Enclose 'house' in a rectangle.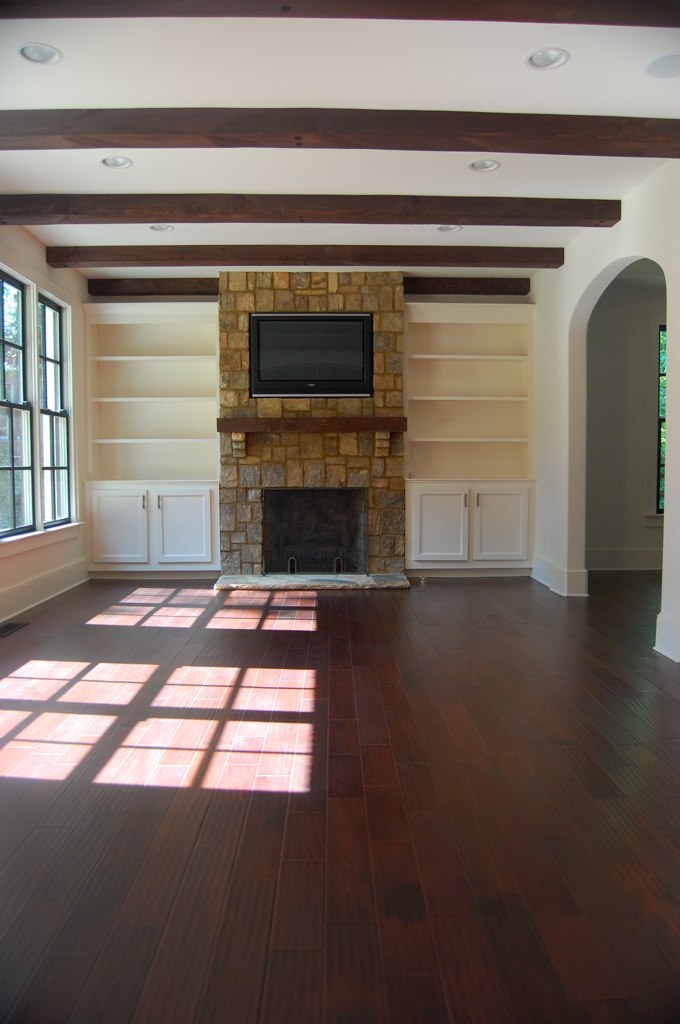
0, 0, 679, 668.
